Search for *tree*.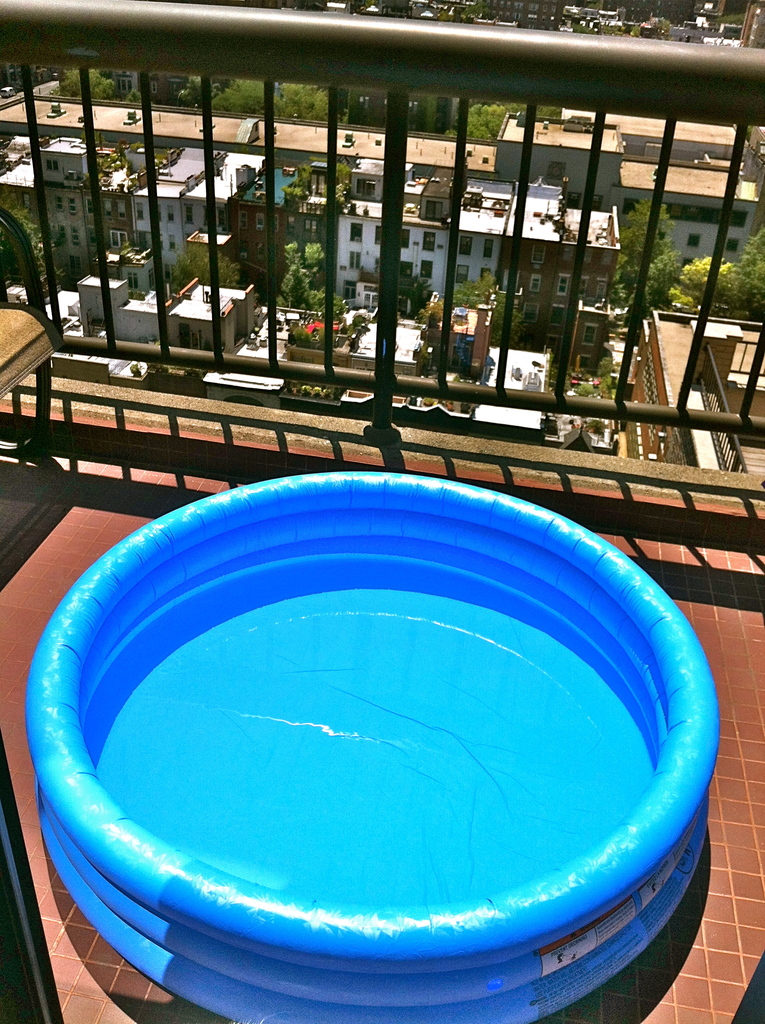
Found at {"left": 291, "top": 324, "right": 318, "bottom": 346}.
